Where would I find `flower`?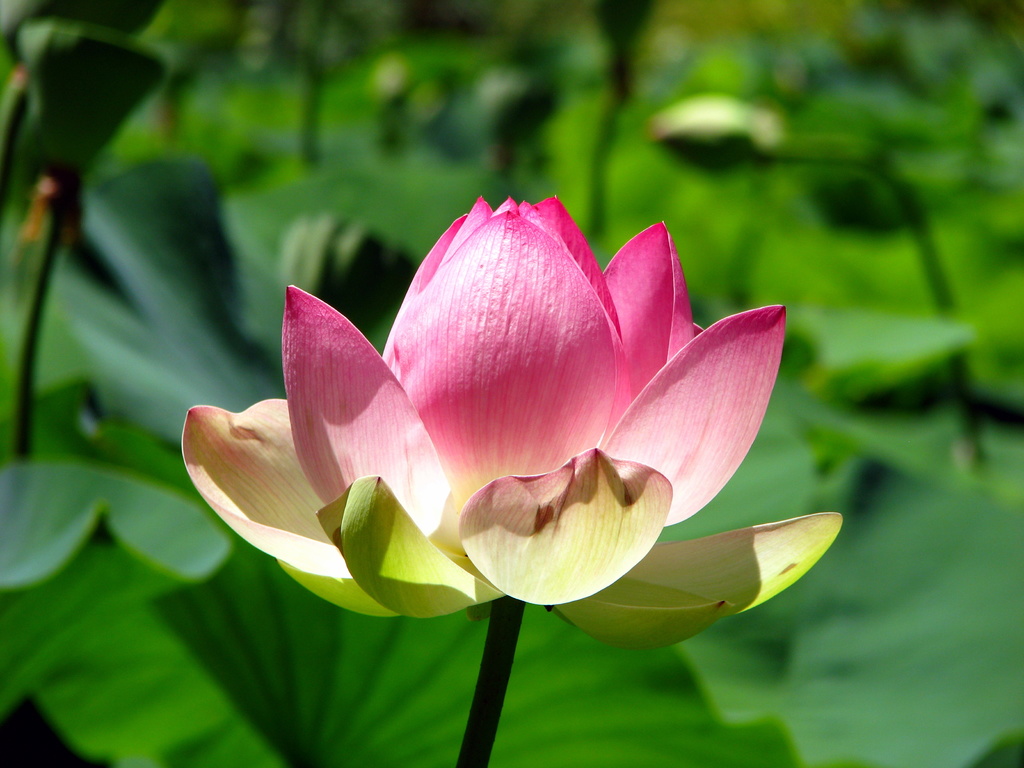
At BBox(189, 195, 844, 621).
